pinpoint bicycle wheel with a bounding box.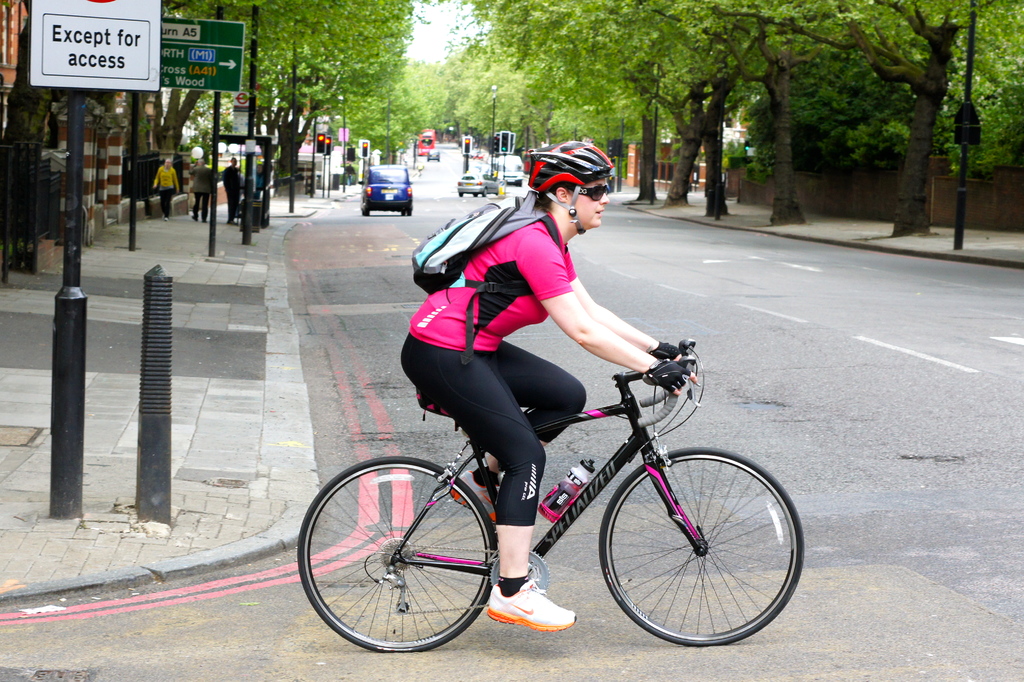
[301, 459, 509, 667].
